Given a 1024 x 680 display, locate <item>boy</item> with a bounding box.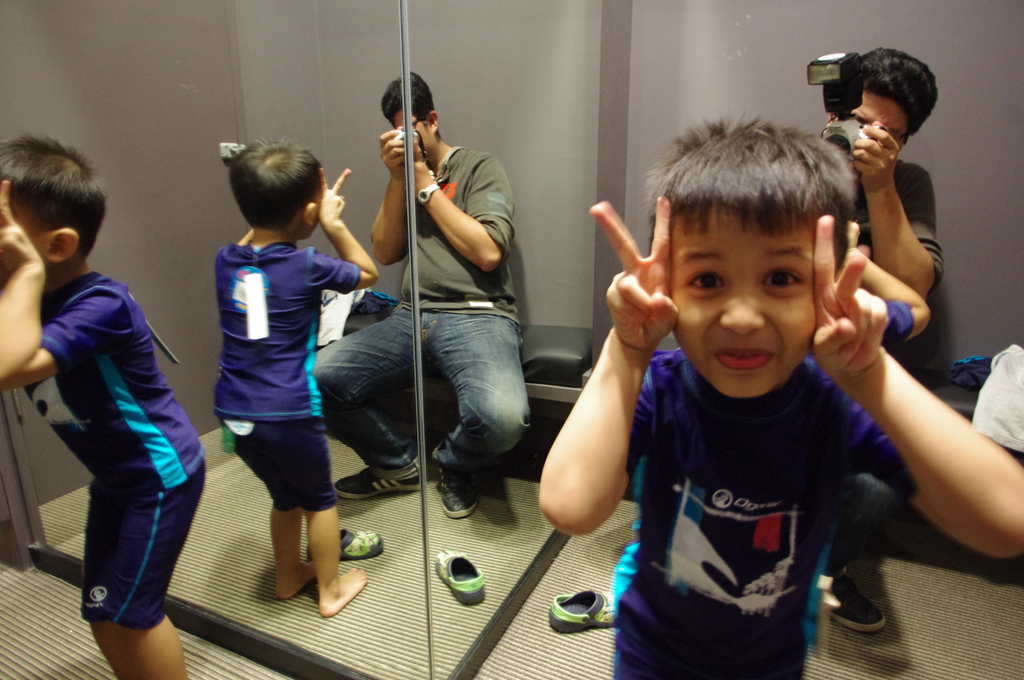
Located: <bbox>214, 140, 380, 619</bbox>.
